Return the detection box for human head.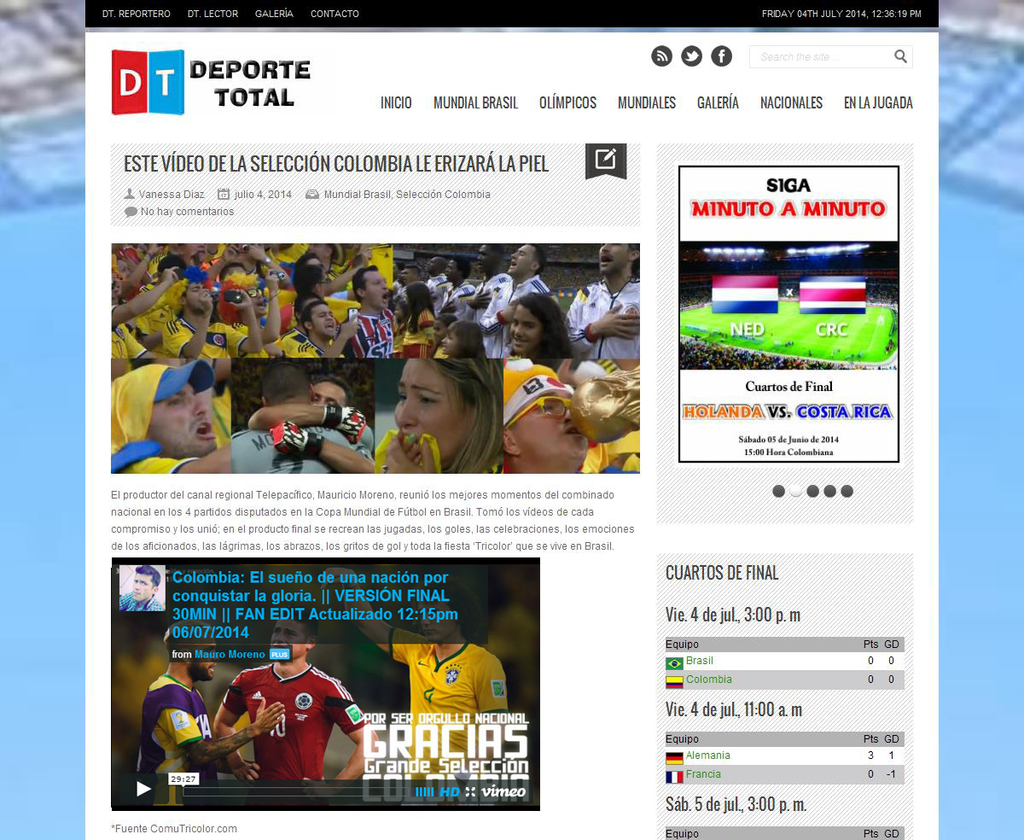
(111, 361, 218, 454).
